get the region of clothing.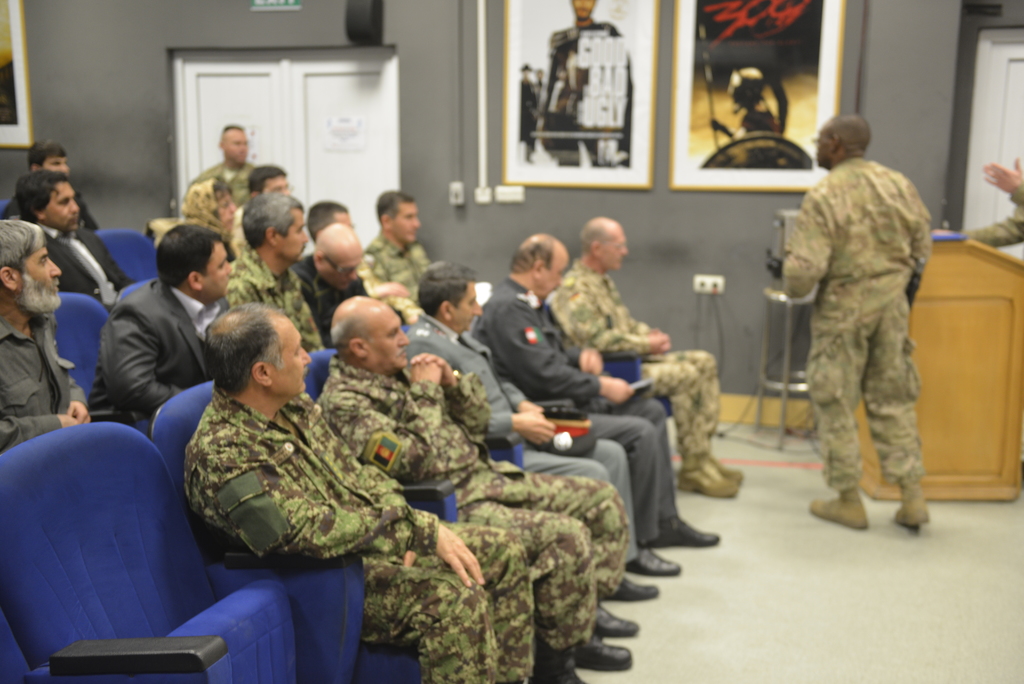
bbox(351, 228, 431, 326).
